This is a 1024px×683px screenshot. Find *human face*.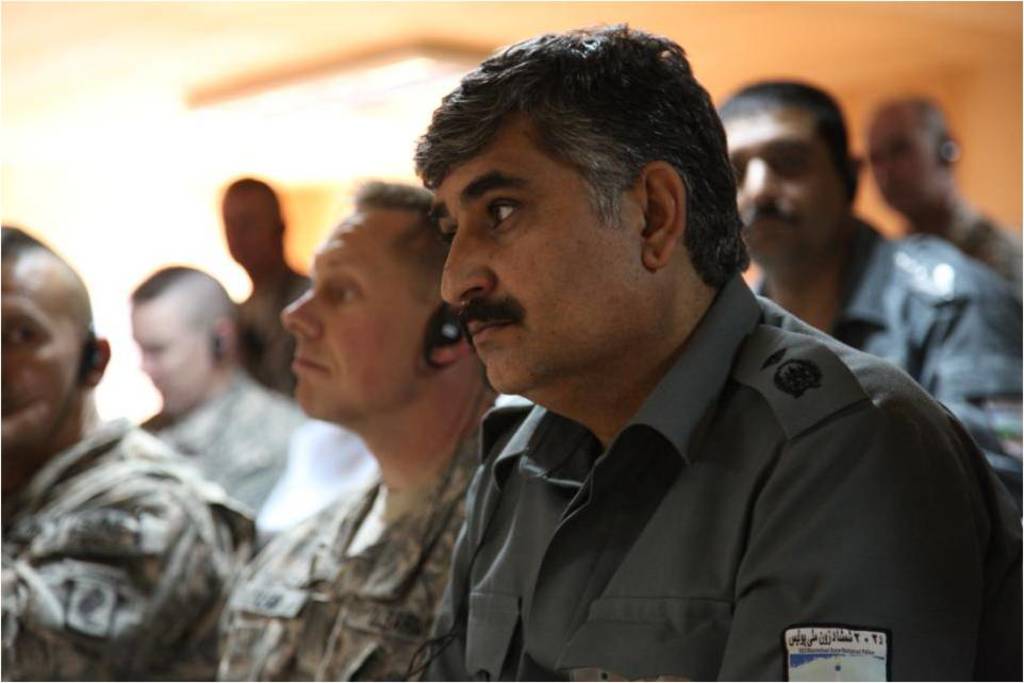
Bounding box: l=281, t=206, r=446, b=424.
